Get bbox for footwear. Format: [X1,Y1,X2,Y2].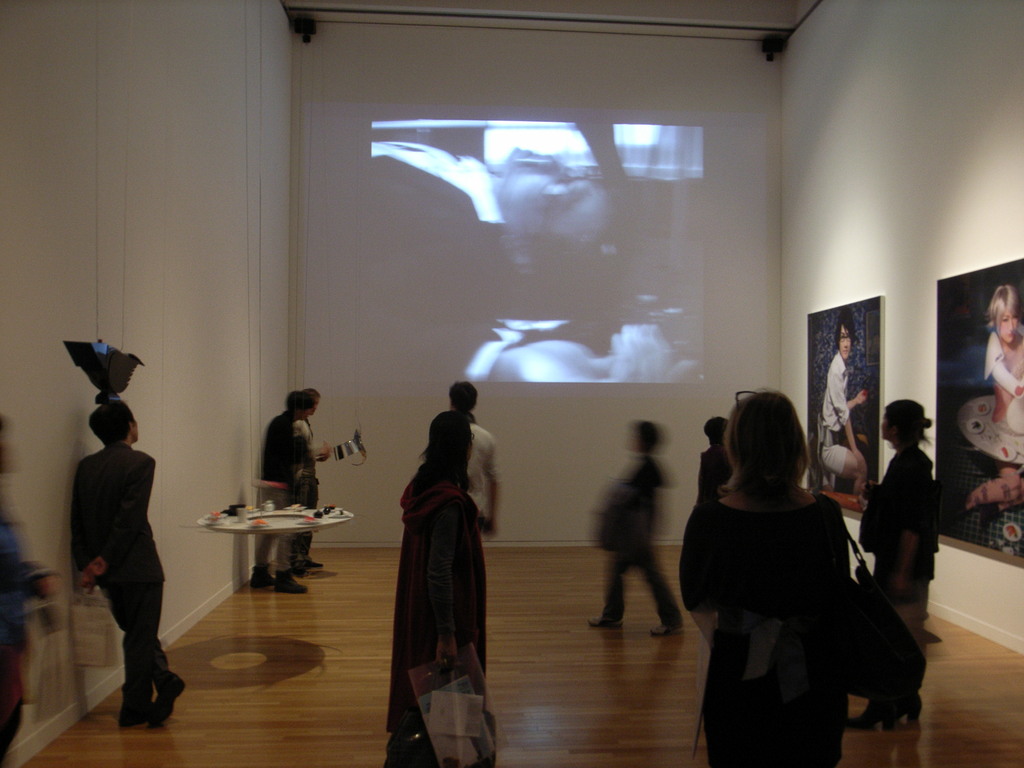
[846,696,890,732].
